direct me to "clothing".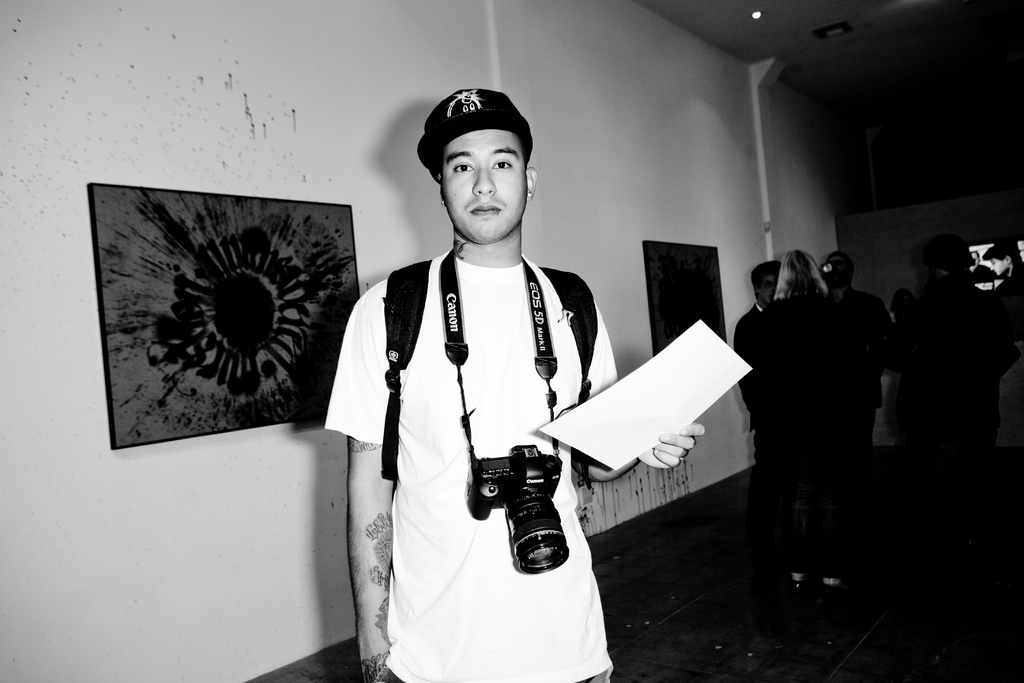
Direction: box(319, 250, 614, 682).
